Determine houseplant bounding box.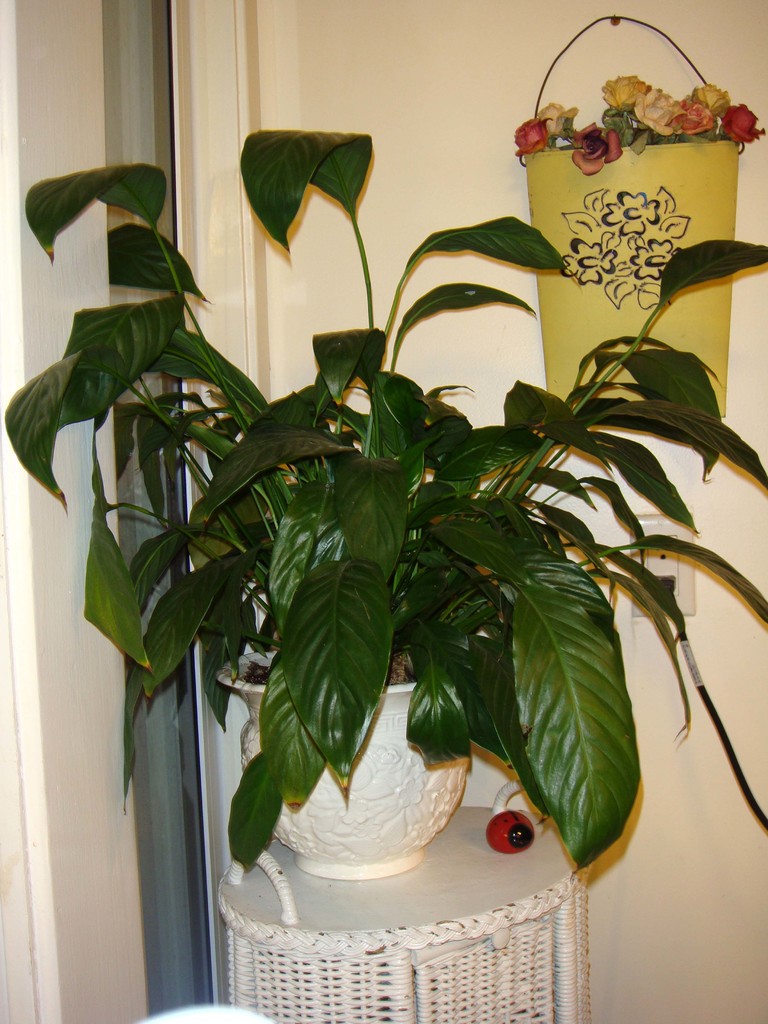
Determined: [left=0, top=123, right=767, bottom=874].
